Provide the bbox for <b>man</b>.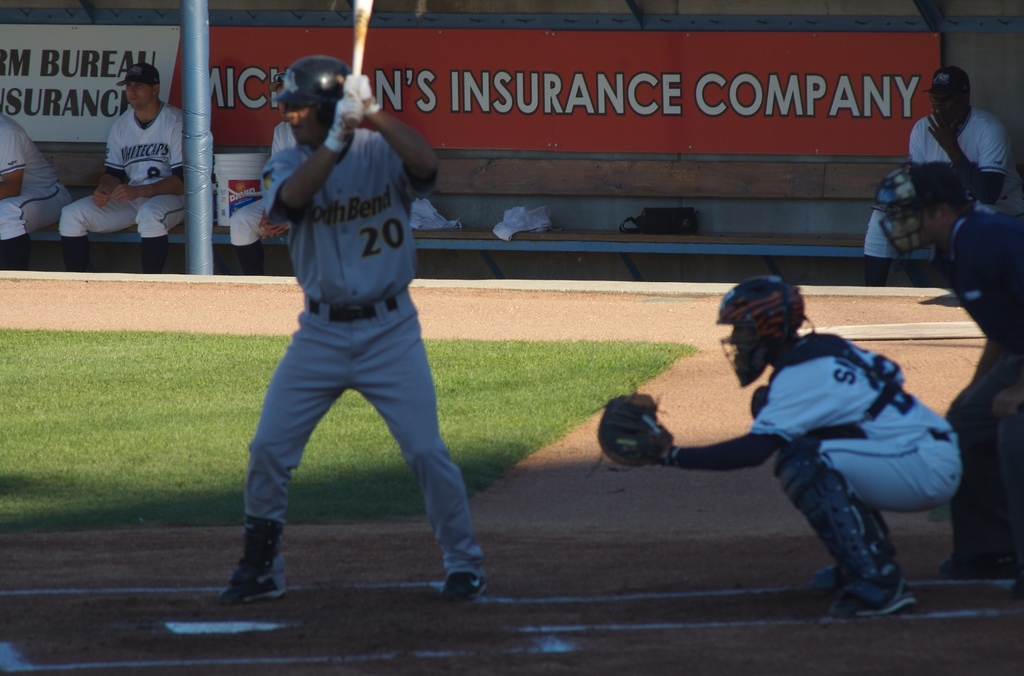
{"x1": 56, "y1": 63, "x2": 194, "y2": 276}.
